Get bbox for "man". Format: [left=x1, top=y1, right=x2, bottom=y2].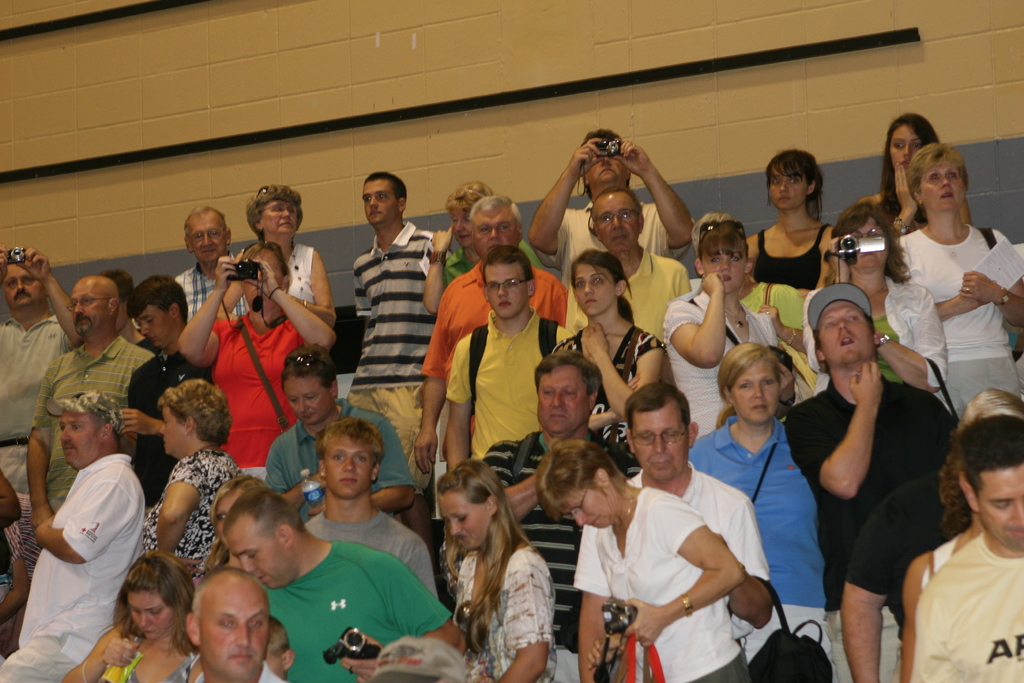
[left=214, top=486, right=461, bottom=682].
